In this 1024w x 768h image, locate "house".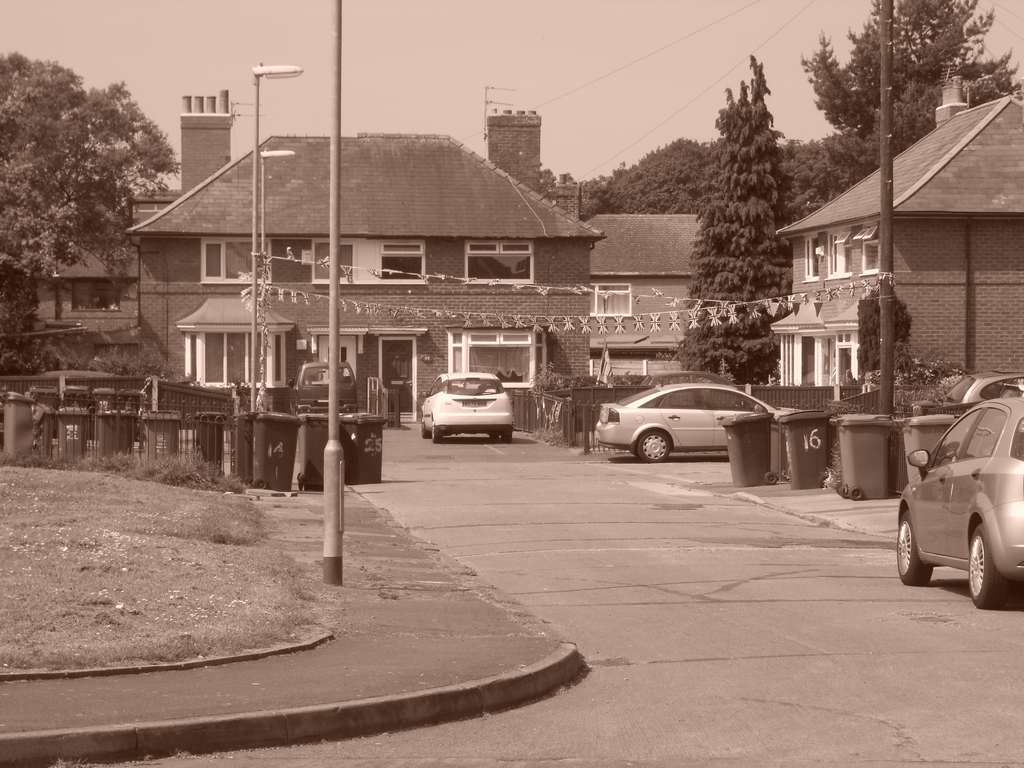
Bounding box: [10, 193, 145, 408].
